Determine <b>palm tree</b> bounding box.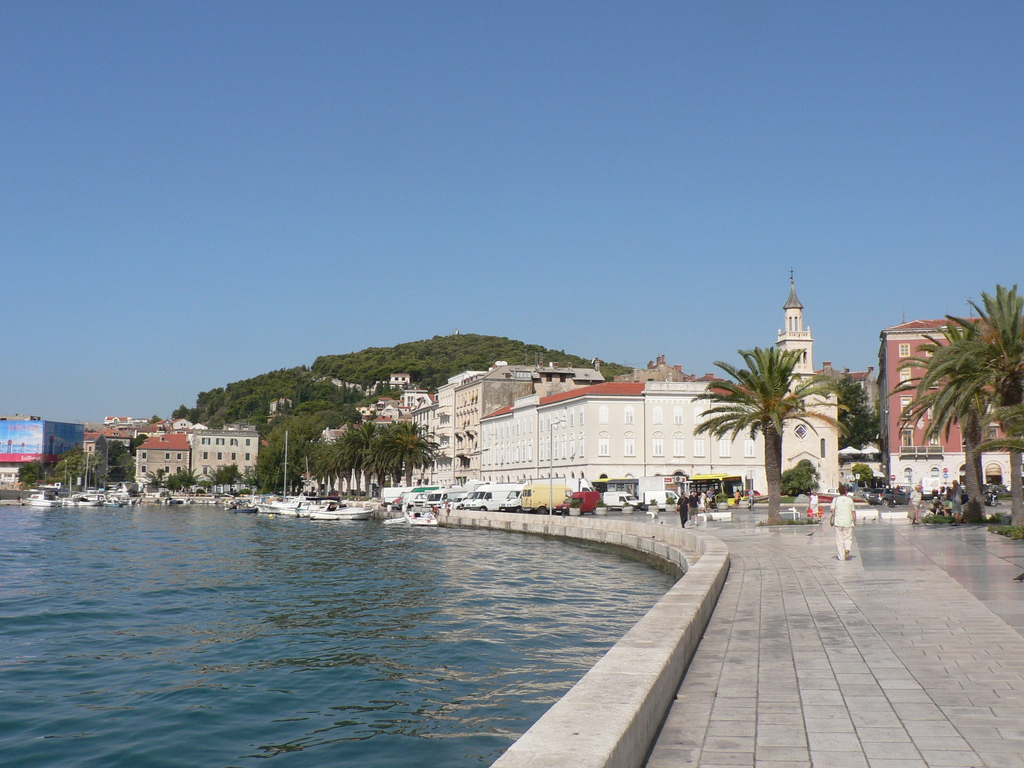
Determined: x1=908, y1=323, x2=986, y2=523.
